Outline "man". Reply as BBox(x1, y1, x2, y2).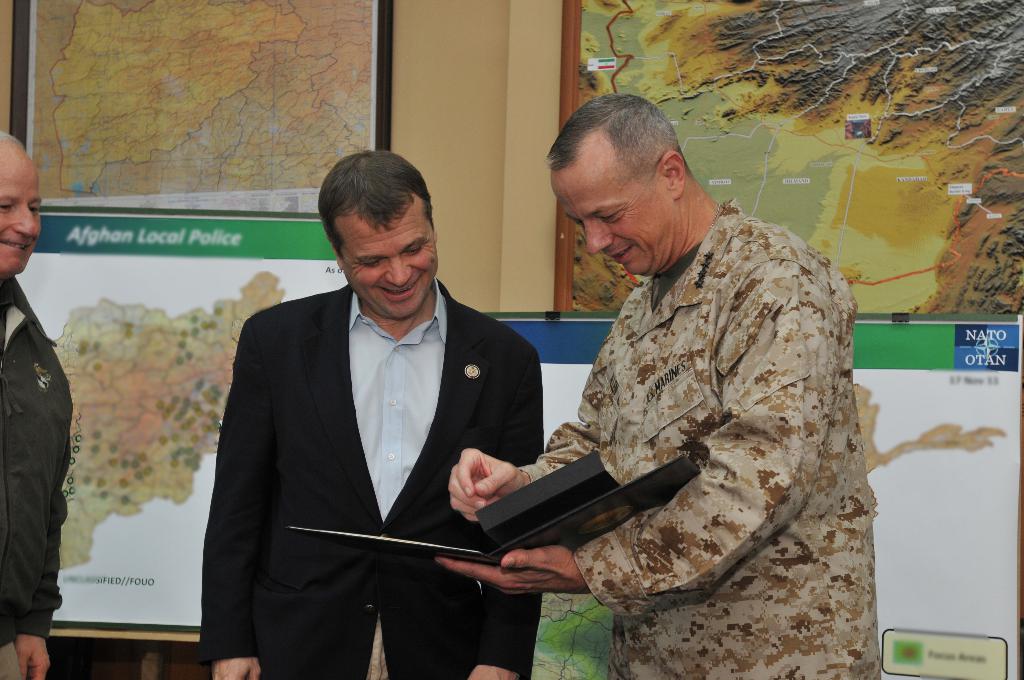
BBox(0, 129, 73, 679).
